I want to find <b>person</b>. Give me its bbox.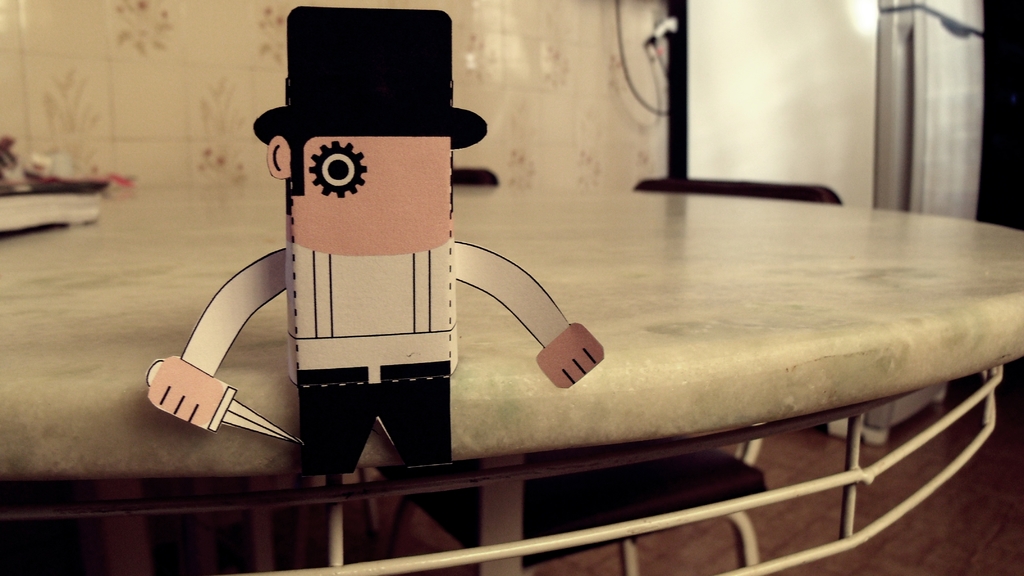
left=140, top=1, right=607, bottom=479.
